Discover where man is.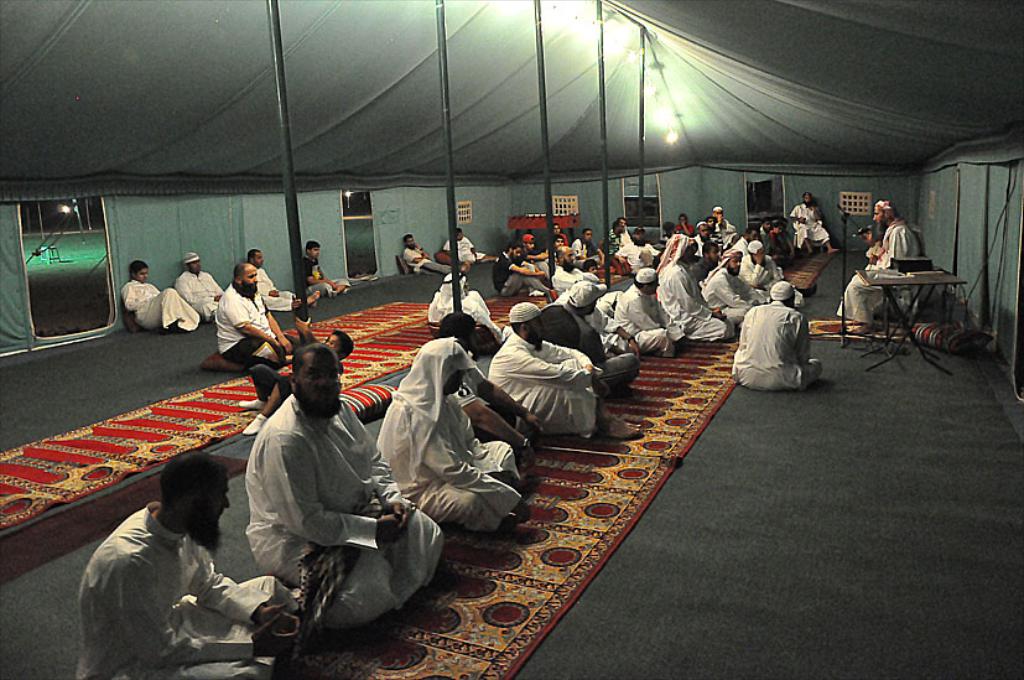
Discovered at 175/249/233/318.
